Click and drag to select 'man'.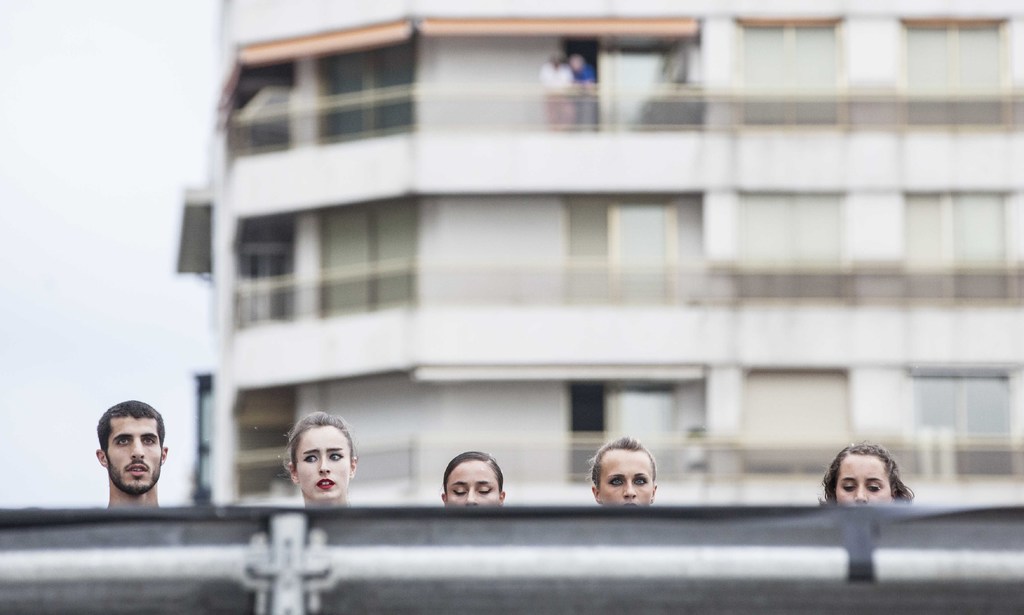
Selection: BBox(90, 397, 188, 522).
